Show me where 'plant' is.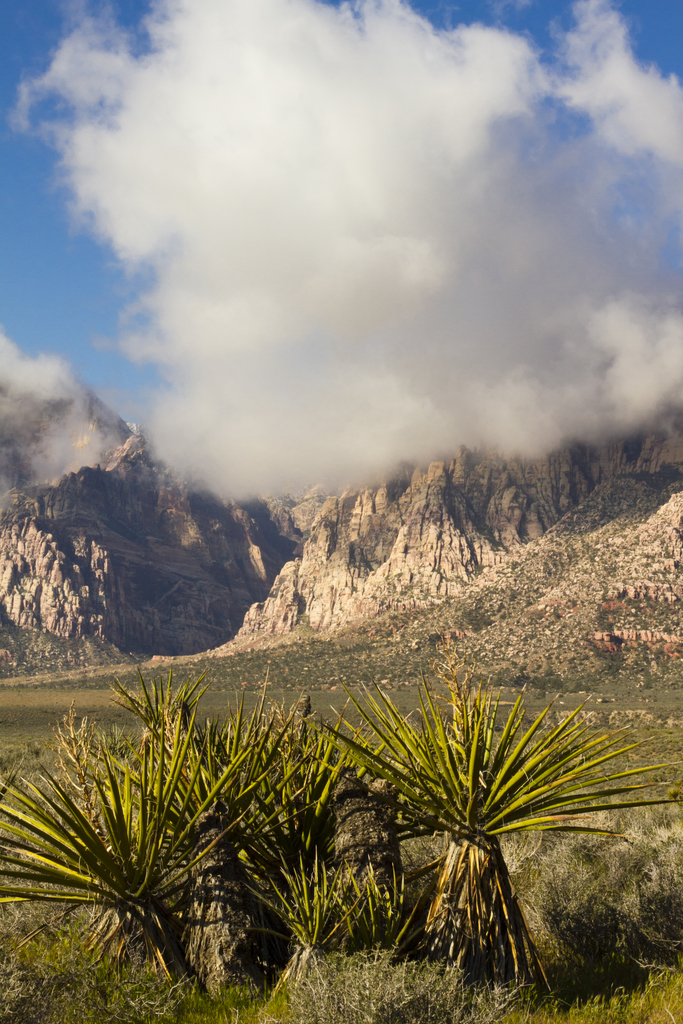
'plant' is at 0/721/260/991.
